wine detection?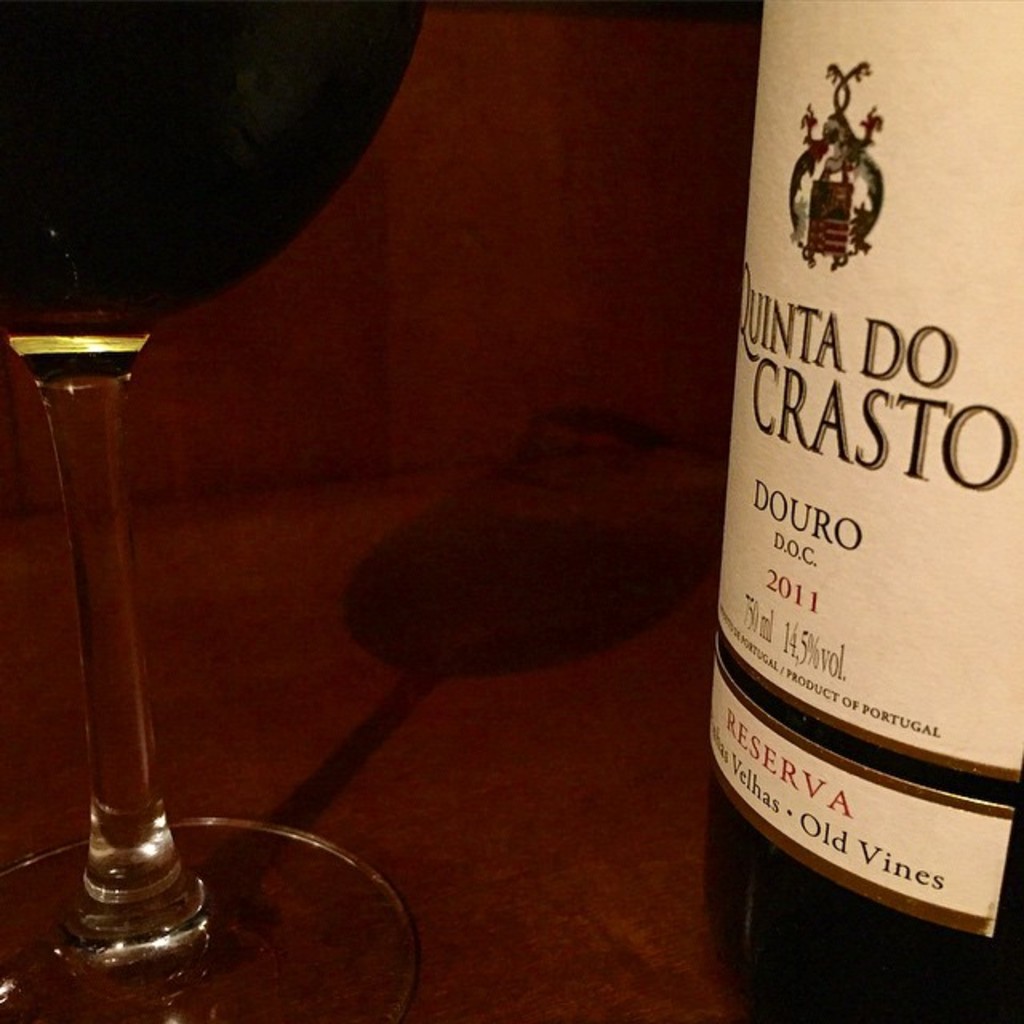
<box>0,0,414,350</box>
